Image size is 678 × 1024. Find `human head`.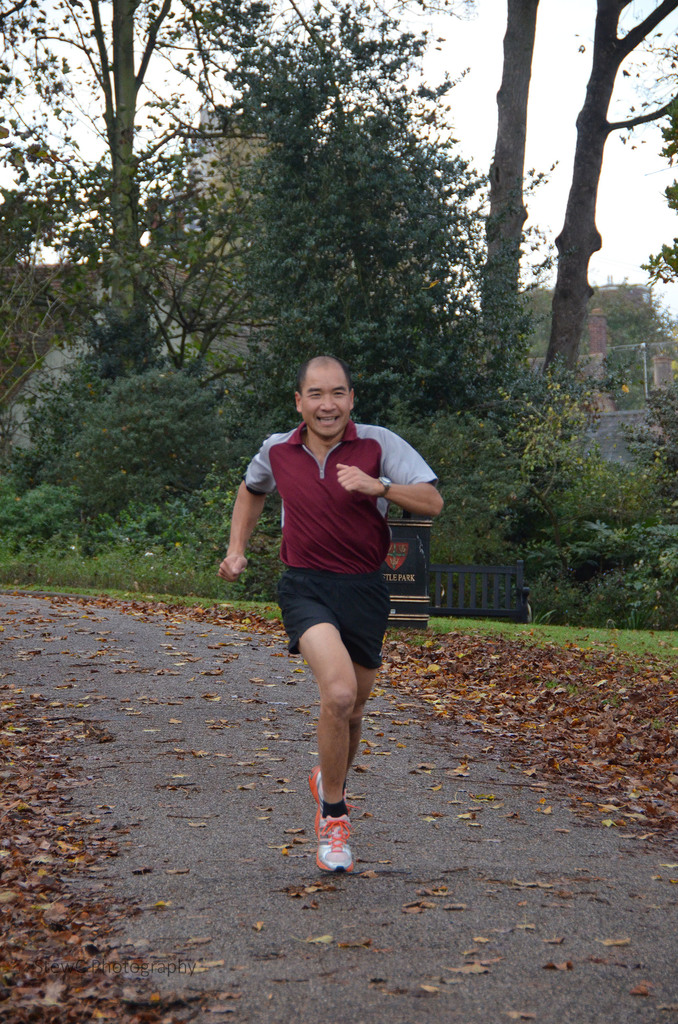
291 355 357 442.
